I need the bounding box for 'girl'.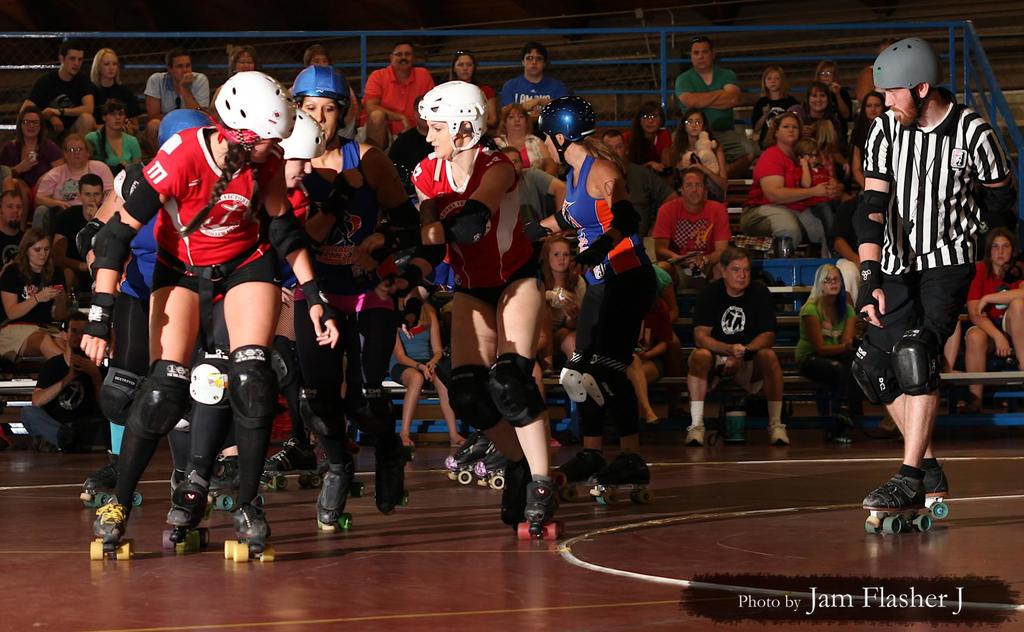
Here it is: rect(792, 260, 854, 441).
